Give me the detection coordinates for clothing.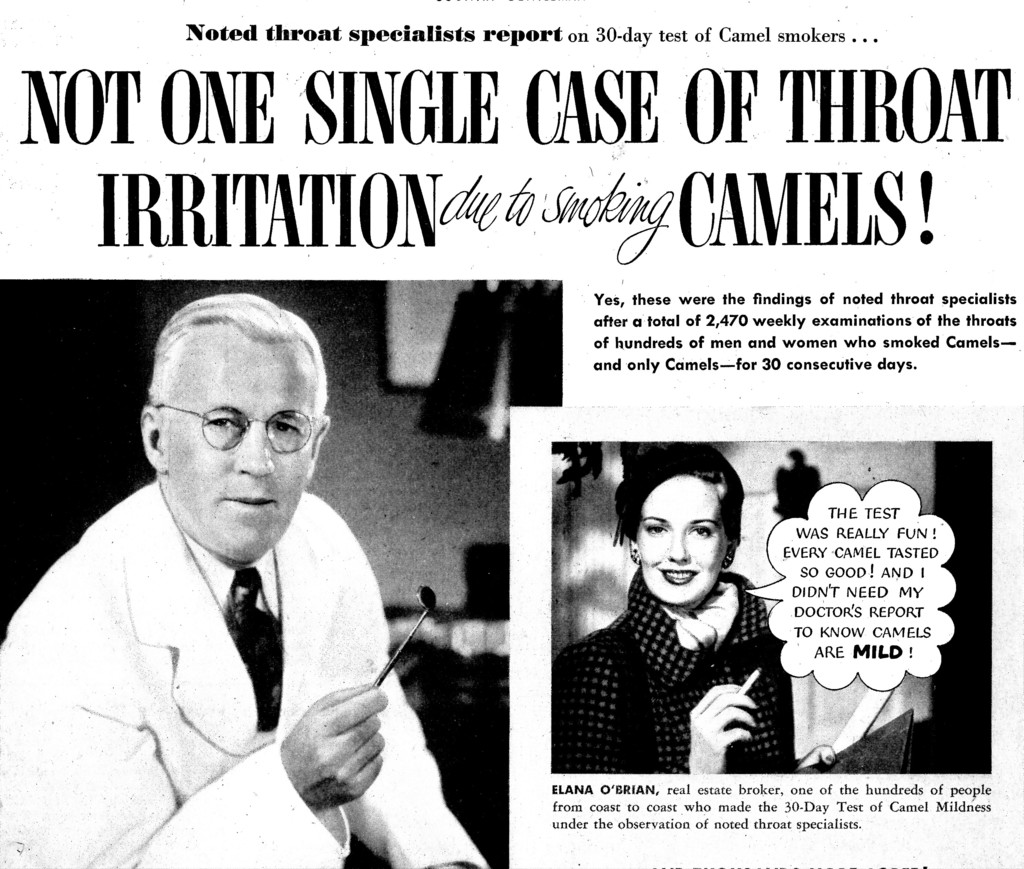
(563, 571, 797, 778).
